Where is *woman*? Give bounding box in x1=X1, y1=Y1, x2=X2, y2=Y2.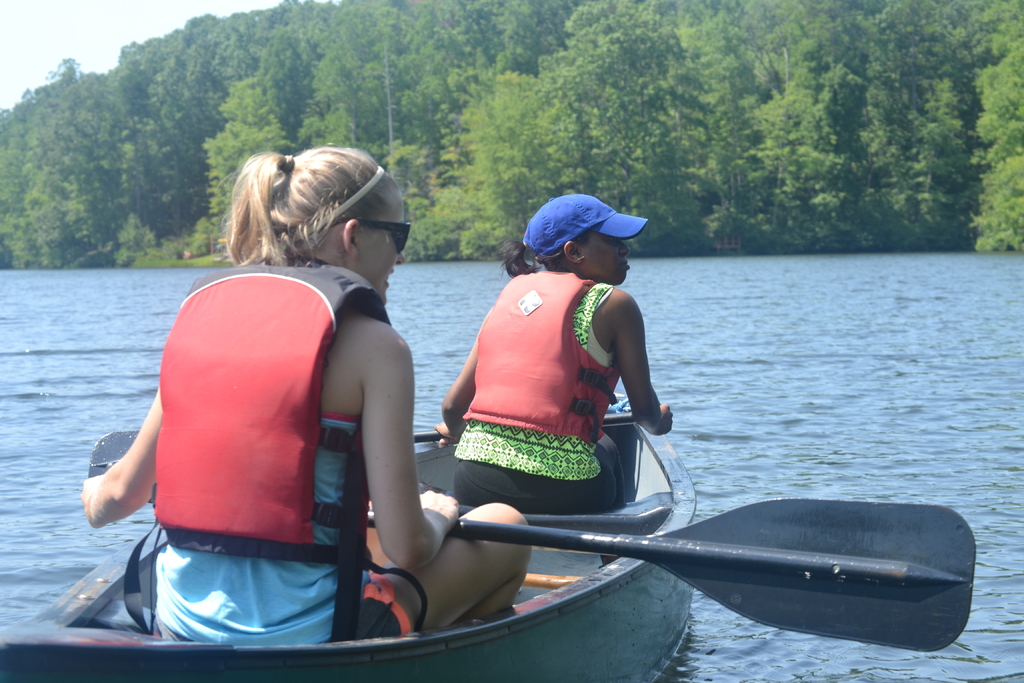
x1=426, y1=190, x2=675, y2=513.
